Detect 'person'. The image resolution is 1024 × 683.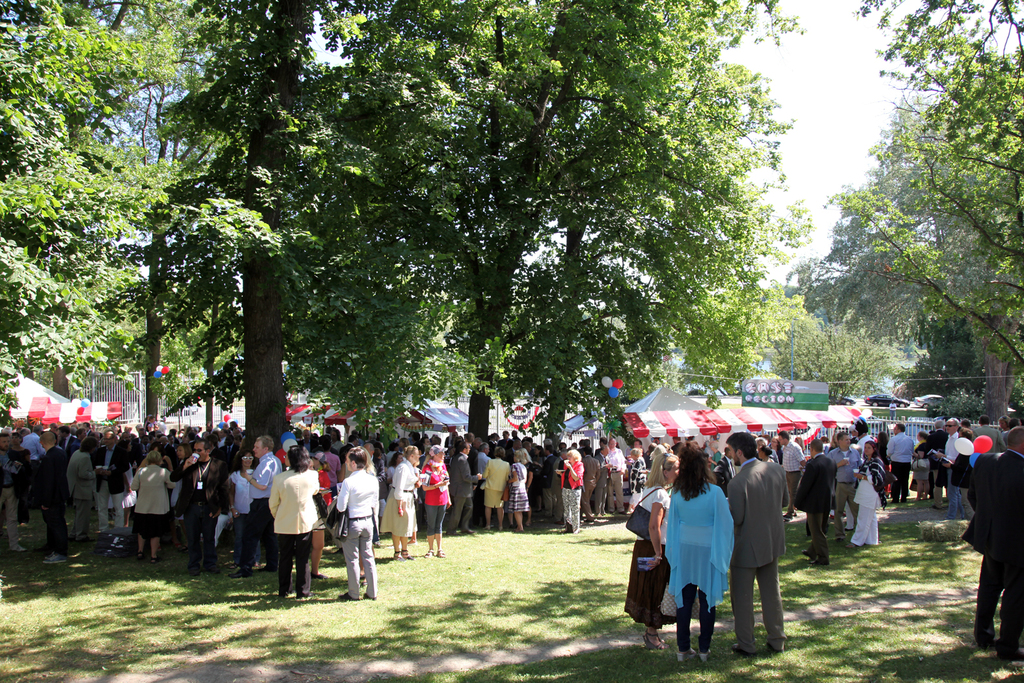
<box>227,434,282,578</box>.
